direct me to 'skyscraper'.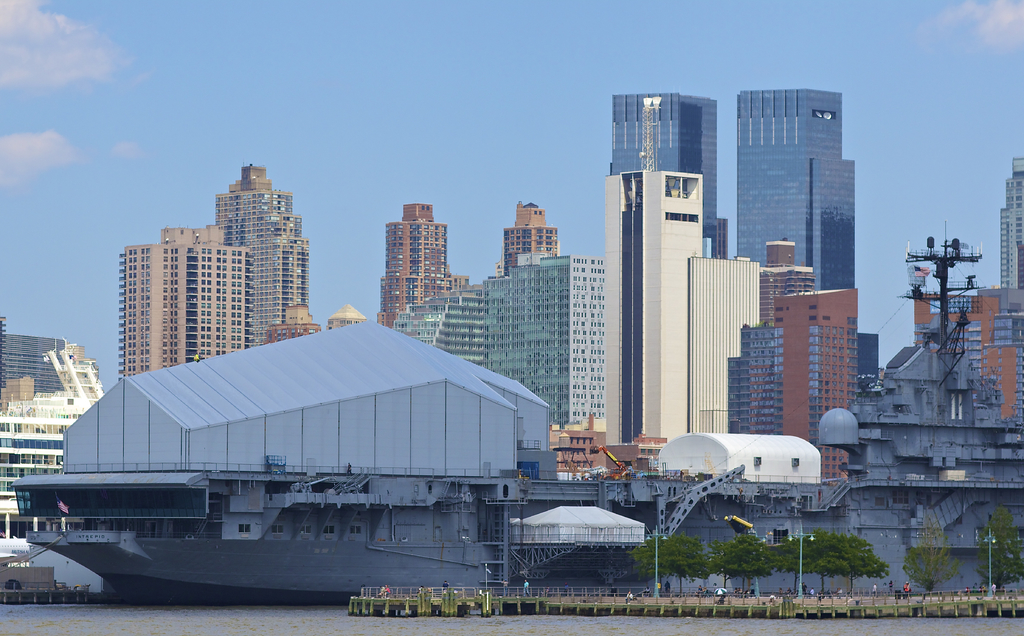
Direction: BBox(502, 200, 563, 275).
